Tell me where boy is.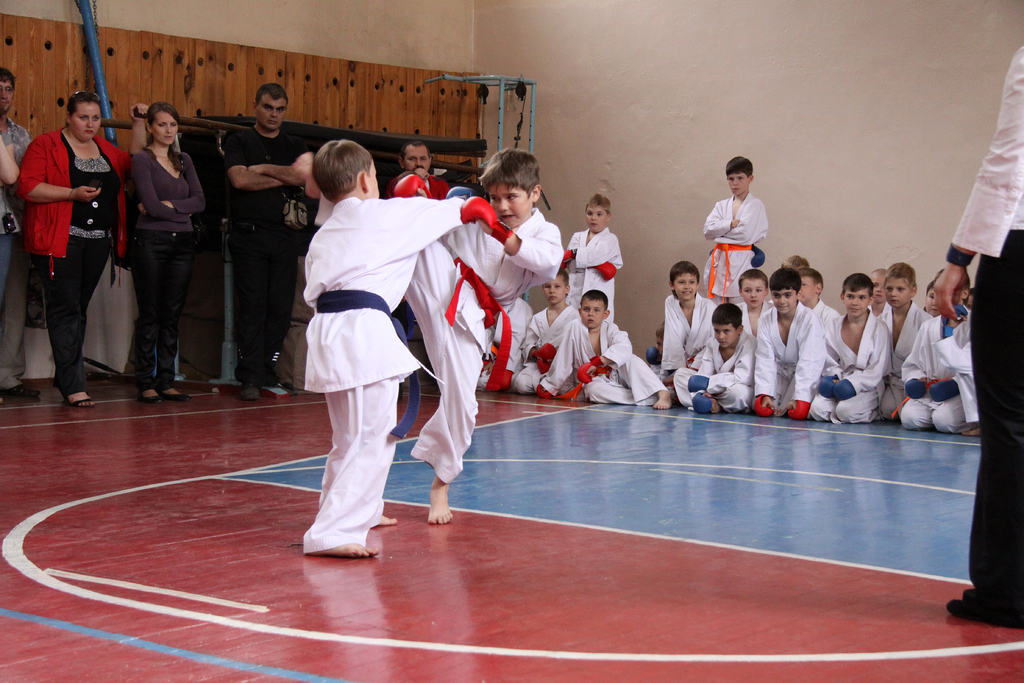
boy is at x1=745 y1=273 x2=827 y2=425.
